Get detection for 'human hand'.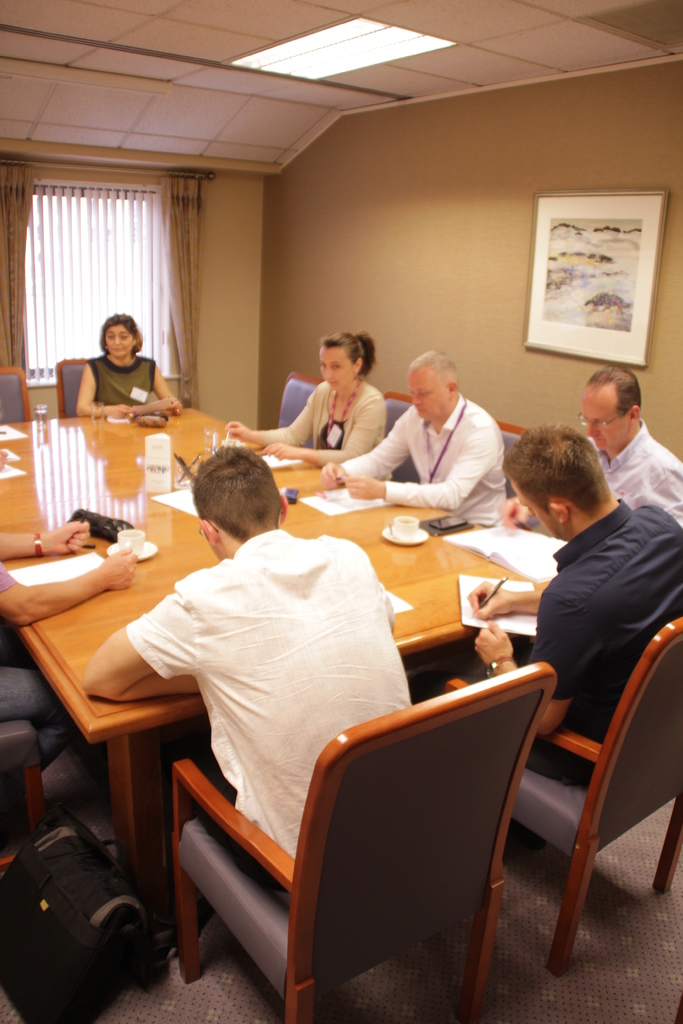
Detection: pyautogui.locateOnScreen(495, 497, 532, 532).
